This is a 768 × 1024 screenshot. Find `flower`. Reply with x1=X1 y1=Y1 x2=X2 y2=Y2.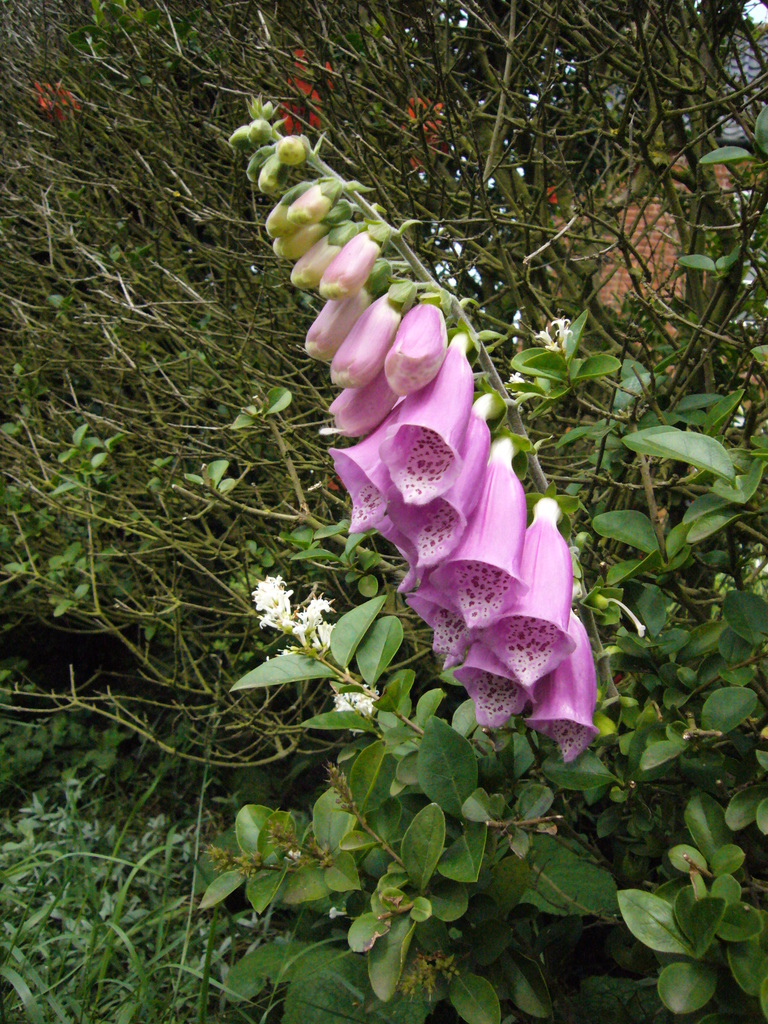
x1=508 y1=369 x2=536 y2=407.
